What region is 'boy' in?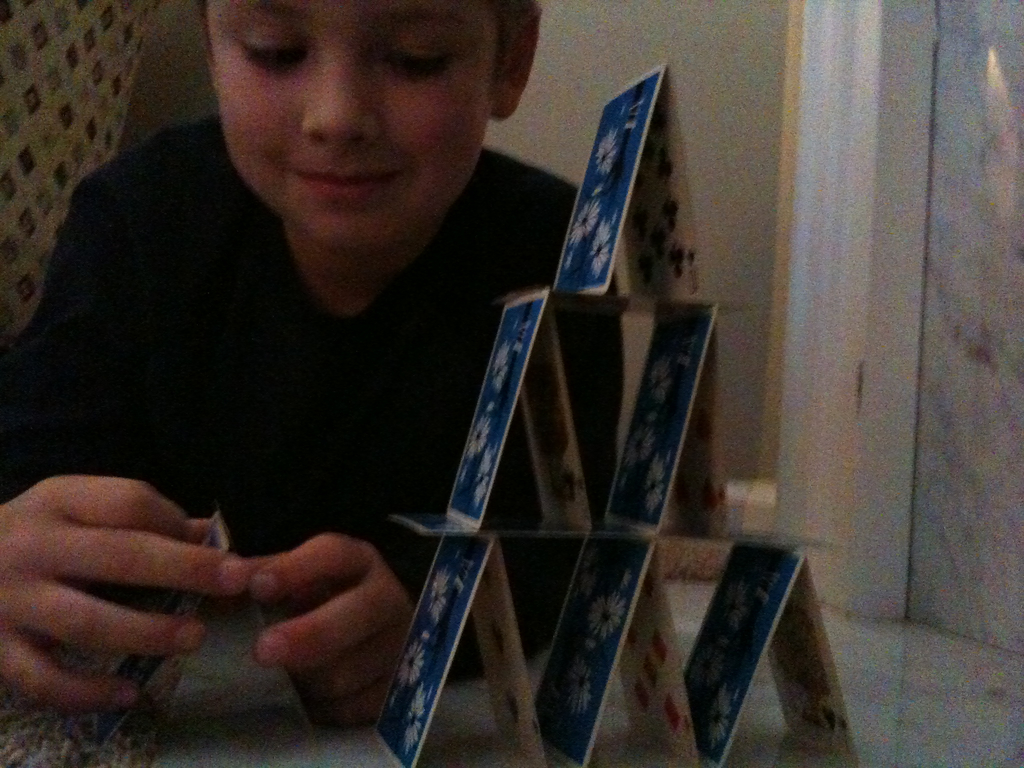
box=[27, 6, 717, 763].
